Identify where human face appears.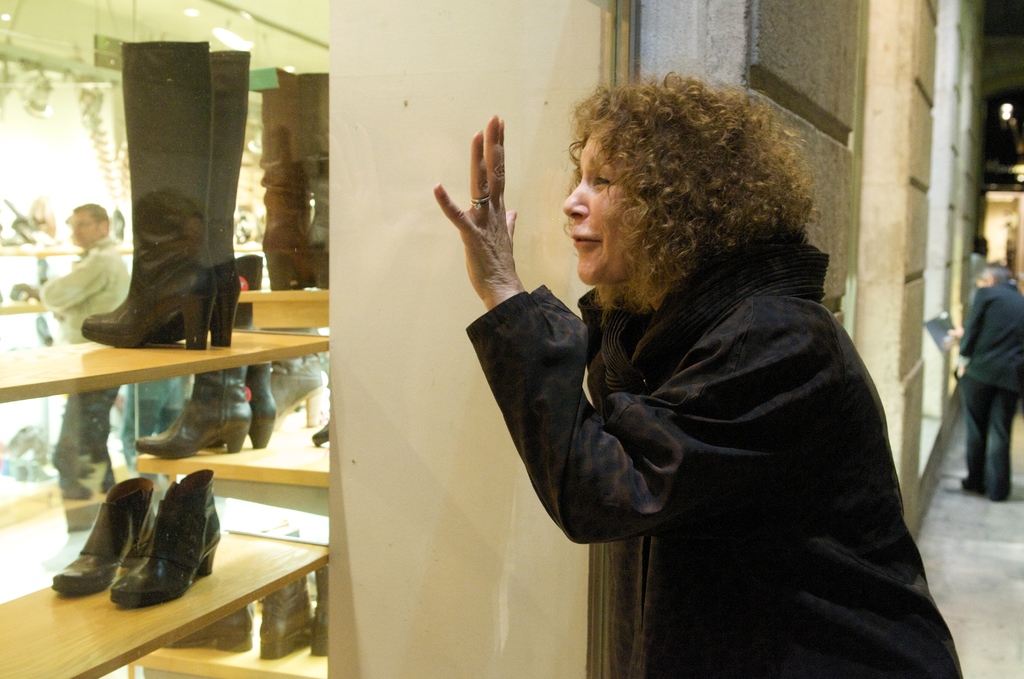
Appears at x1=68 y1=208 x2=97 y2=250.
